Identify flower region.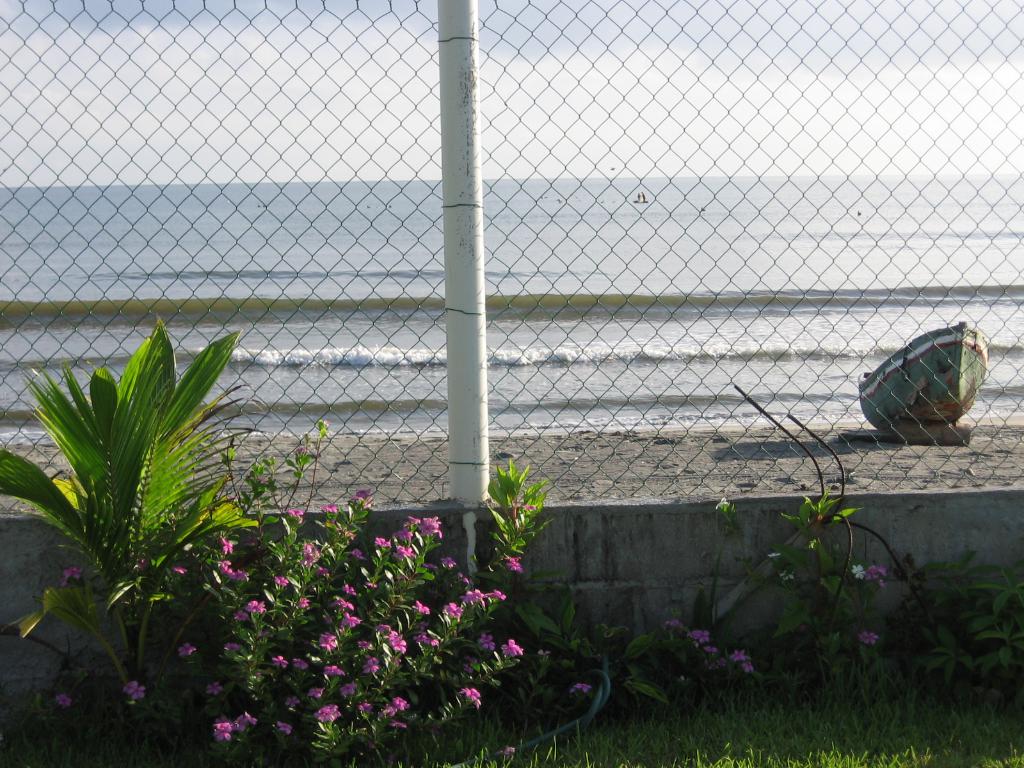
Region: box(62, 563, 87, 590).
